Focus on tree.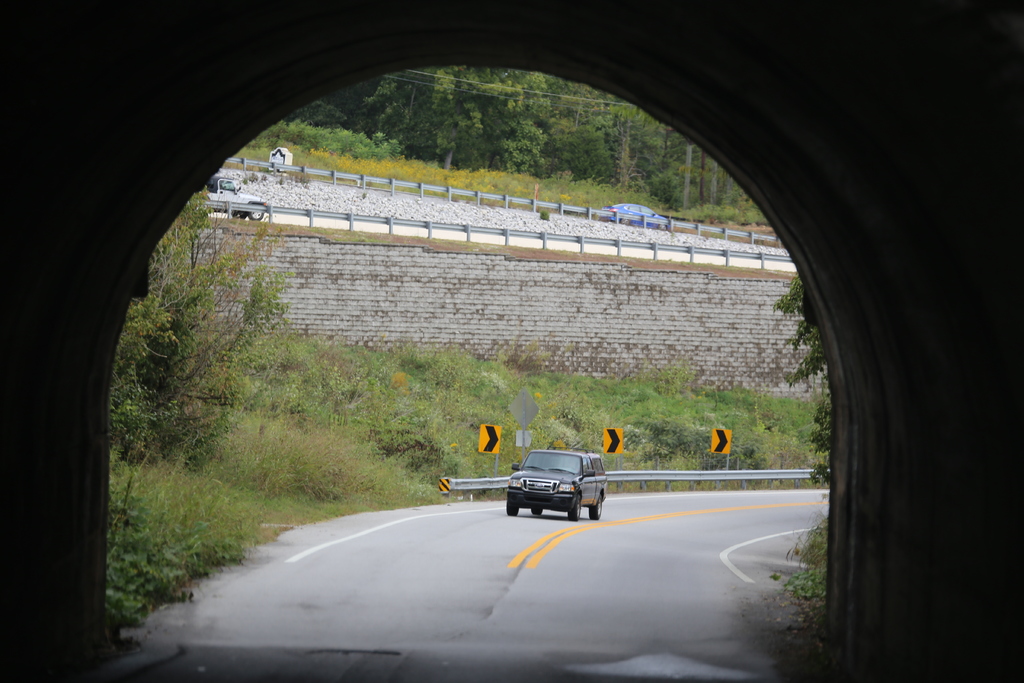
Focused at l=680, t=141, r=694, b=210.
